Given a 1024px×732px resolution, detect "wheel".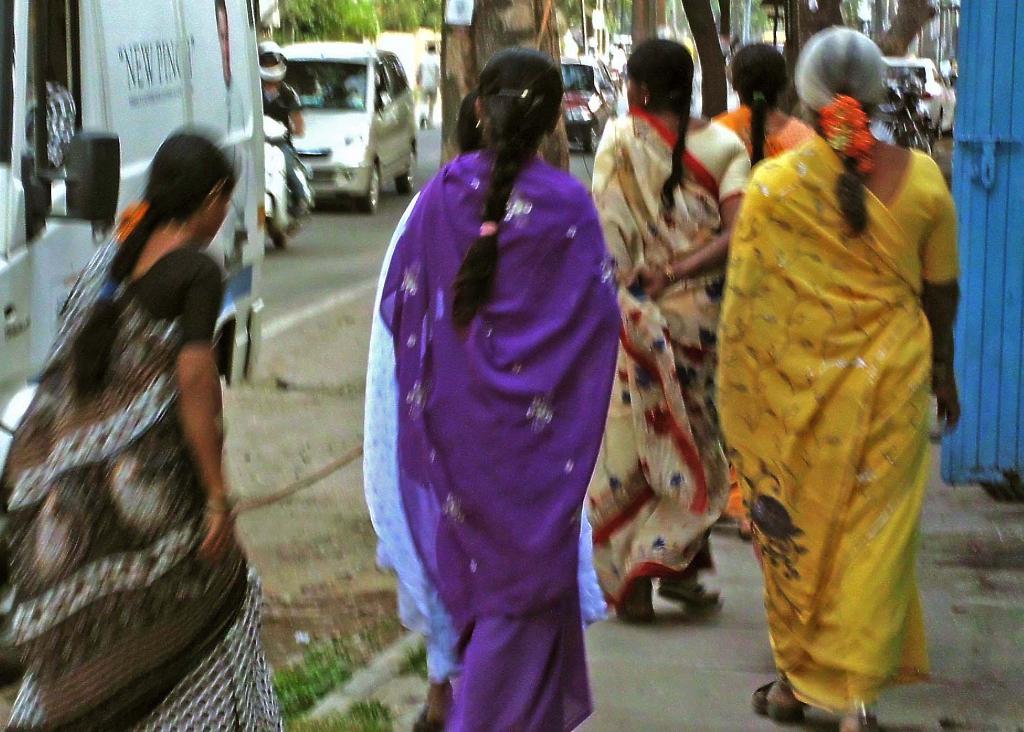
pyautogui.locateOnScreen(903, 127, 933, 160).
